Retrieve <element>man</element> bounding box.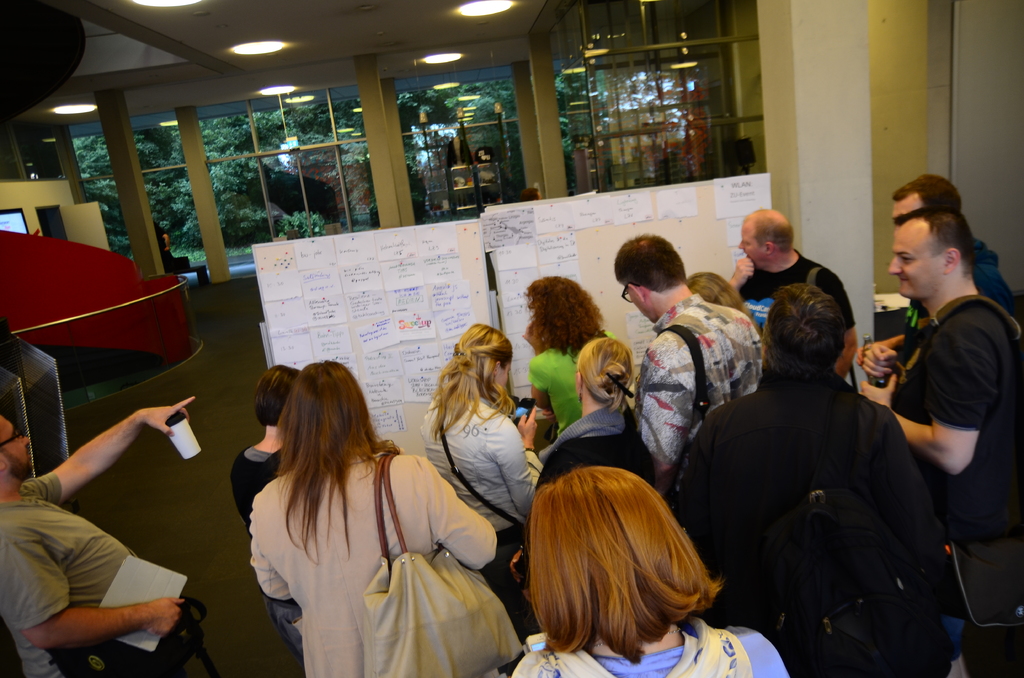
Bounding box: box(728, 211, 856, 378).
